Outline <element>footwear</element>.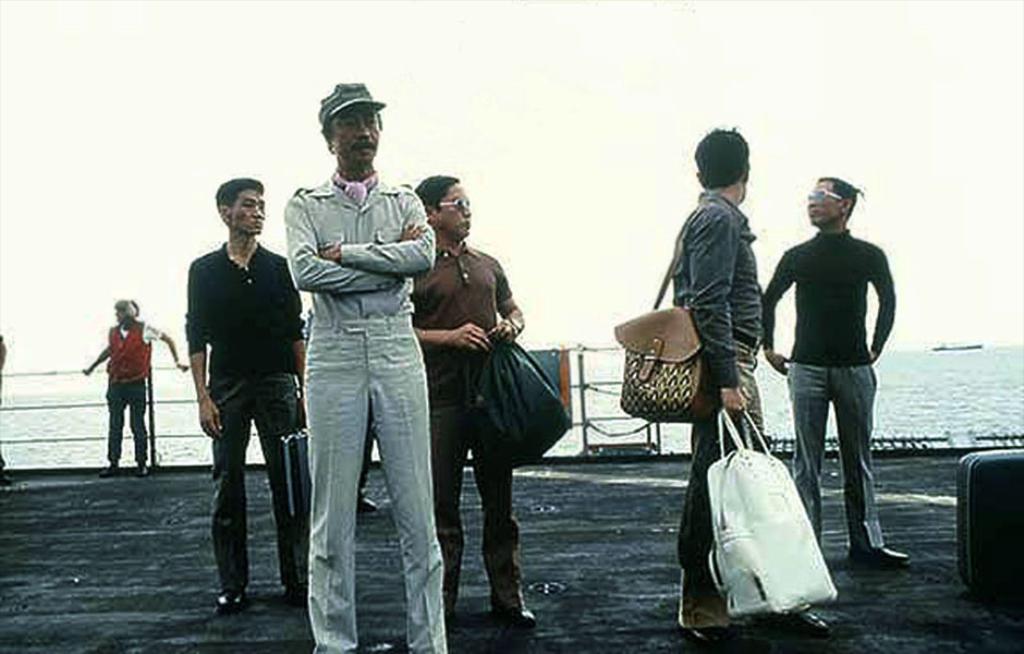
Outline: (683,623,747,652).
